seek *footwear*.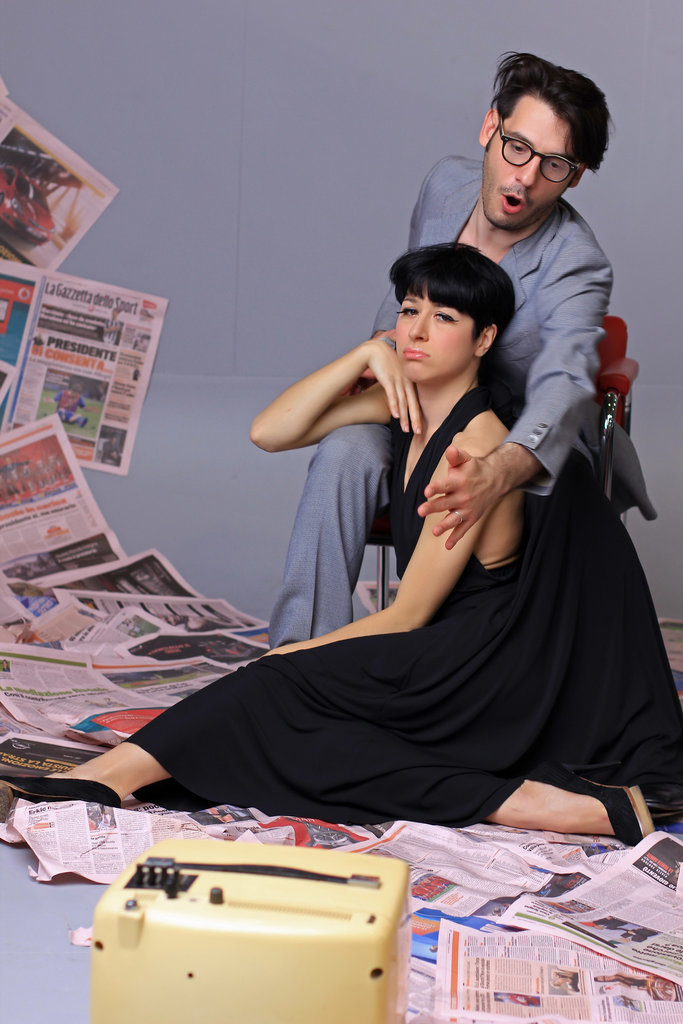
bbox=(531, 767, 655, 849).
